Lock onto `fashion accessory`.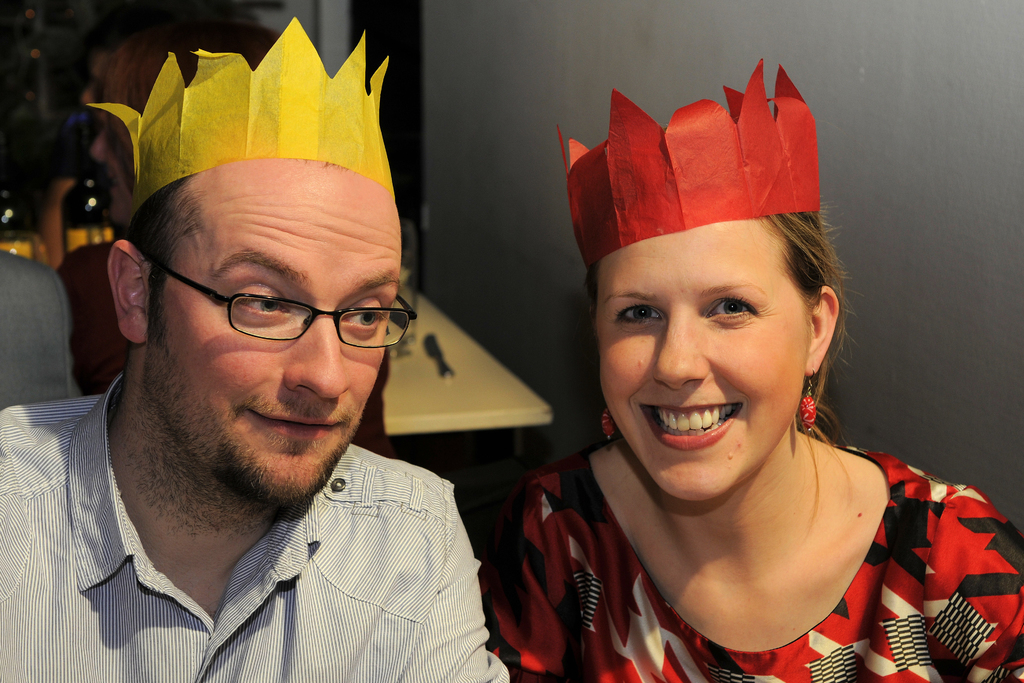
Locked: <bbox>557, 58, 820, 274</bbox>.
